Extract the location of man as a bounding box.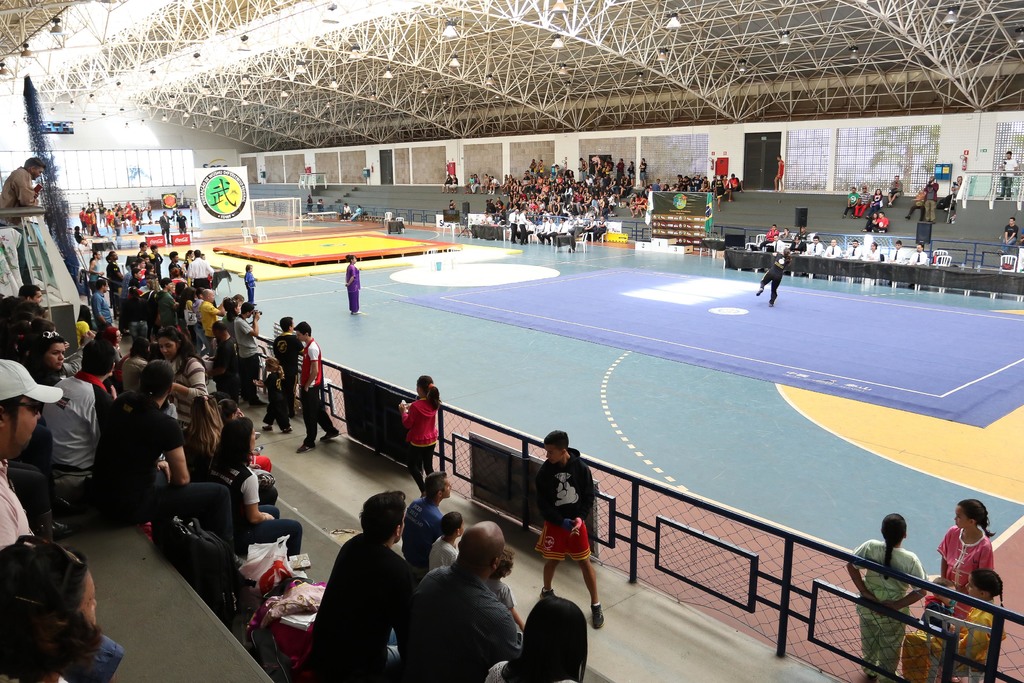
x1=529, y1=432, x2=611, y2=631.
